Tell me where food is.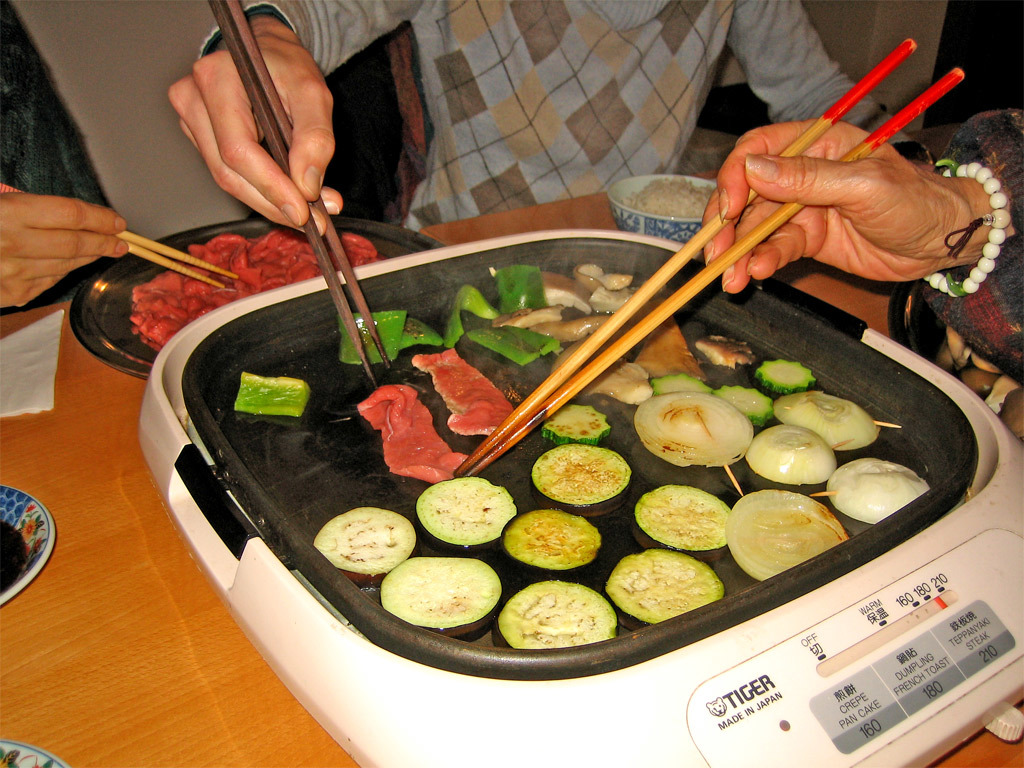
food is at (x1=631, y1=315, x2=708, y2=388).
